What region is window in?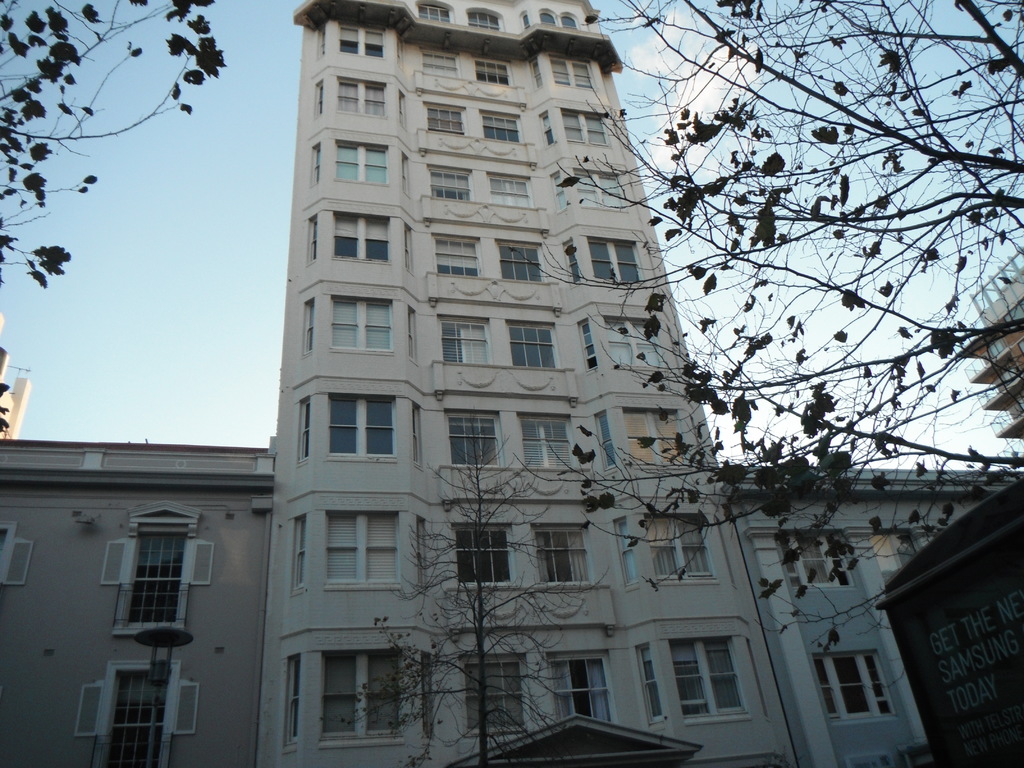
[564,7,580,29].
